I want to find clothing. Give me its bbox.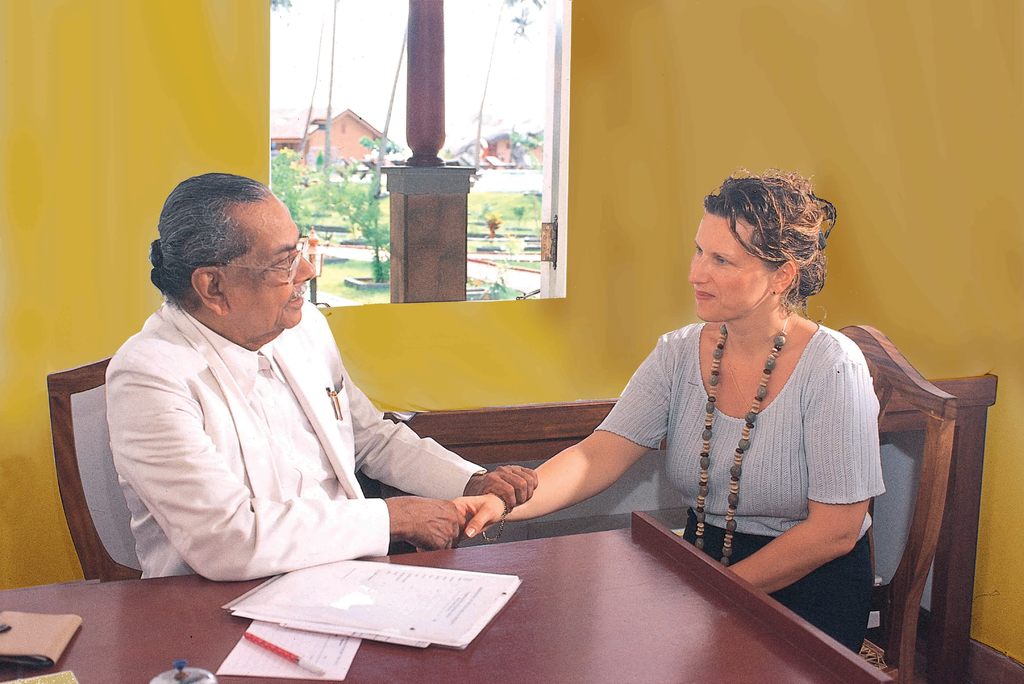
Rect(596, 322, 889, 656).
